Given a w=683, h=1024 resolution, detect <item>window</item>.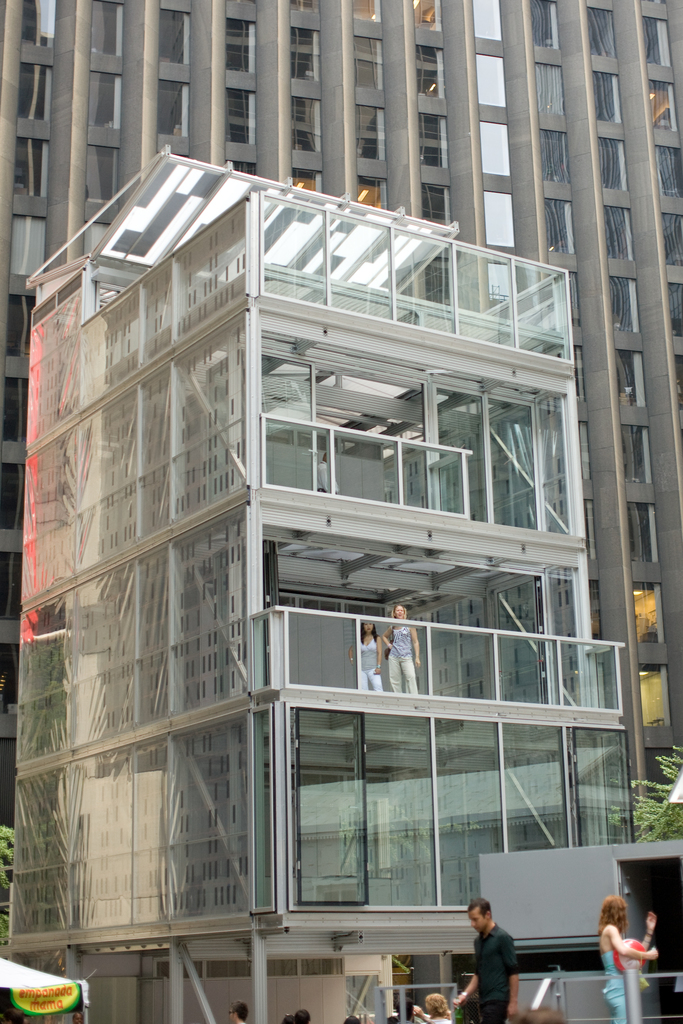
box=[529, 0, 559, 45].
